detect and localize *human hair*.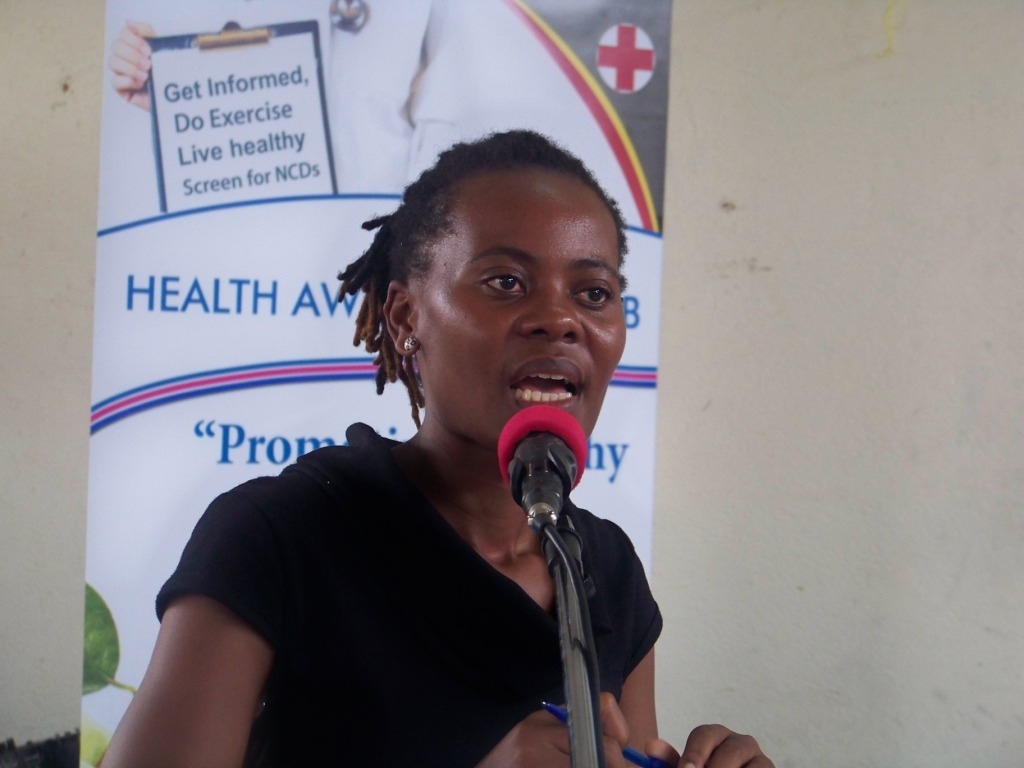
Localized at [358,115,639,438].
